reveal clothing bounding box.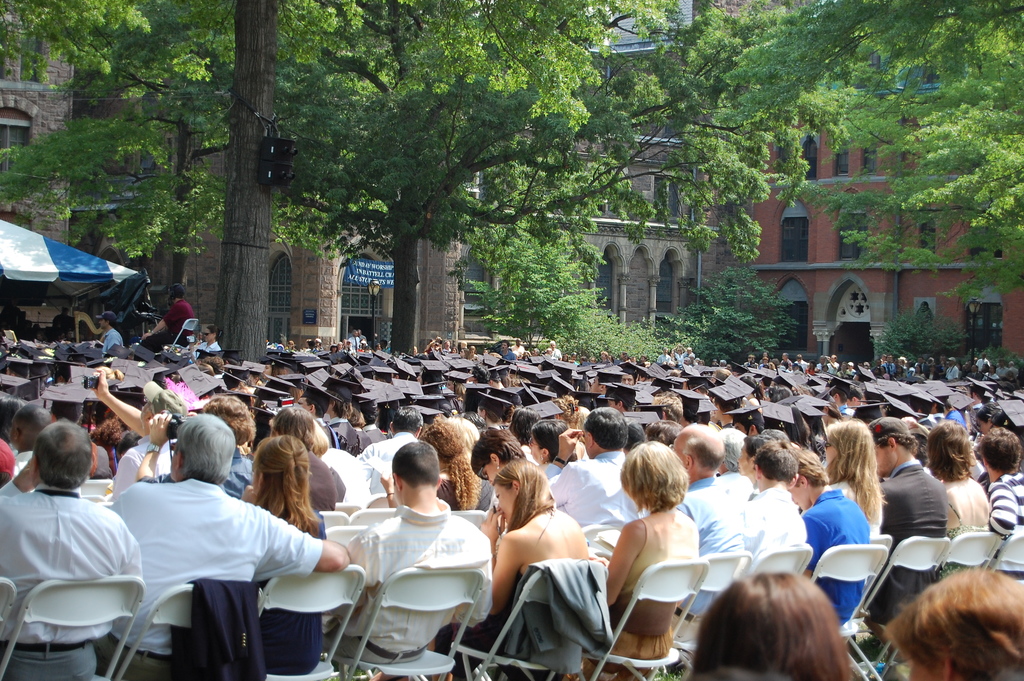
Revealed: {"left": 945, "top": 460, "right": 1017, "bottom": 573}.
